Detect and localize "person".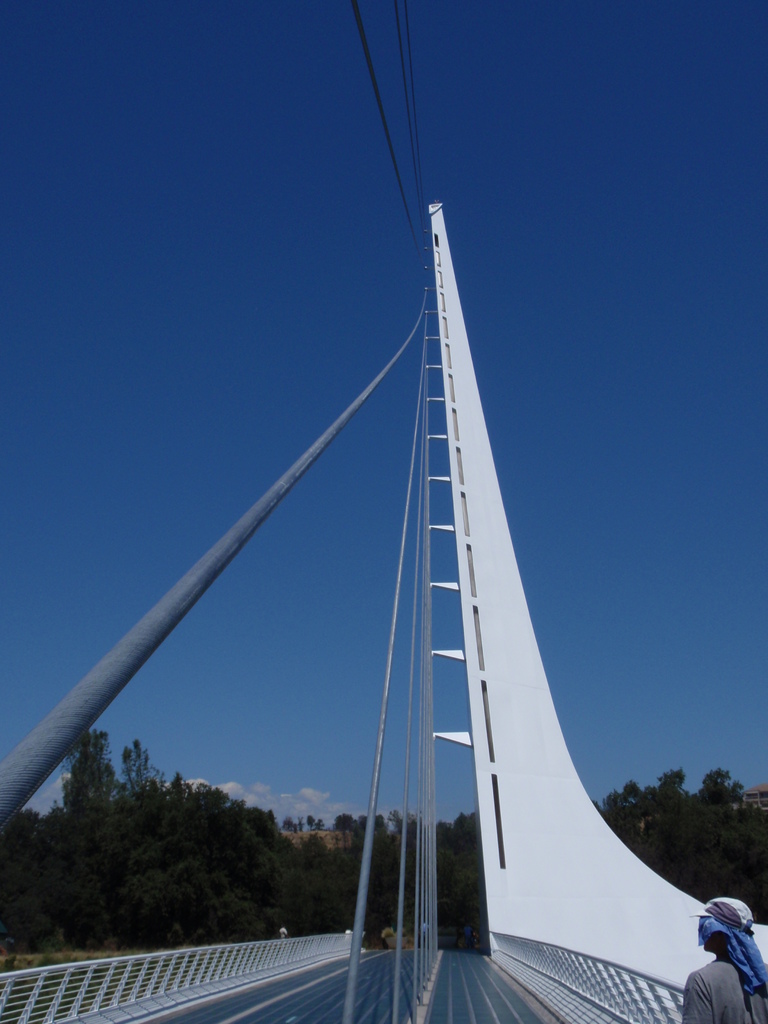
Localized at (683, 899, 767, 1020).
